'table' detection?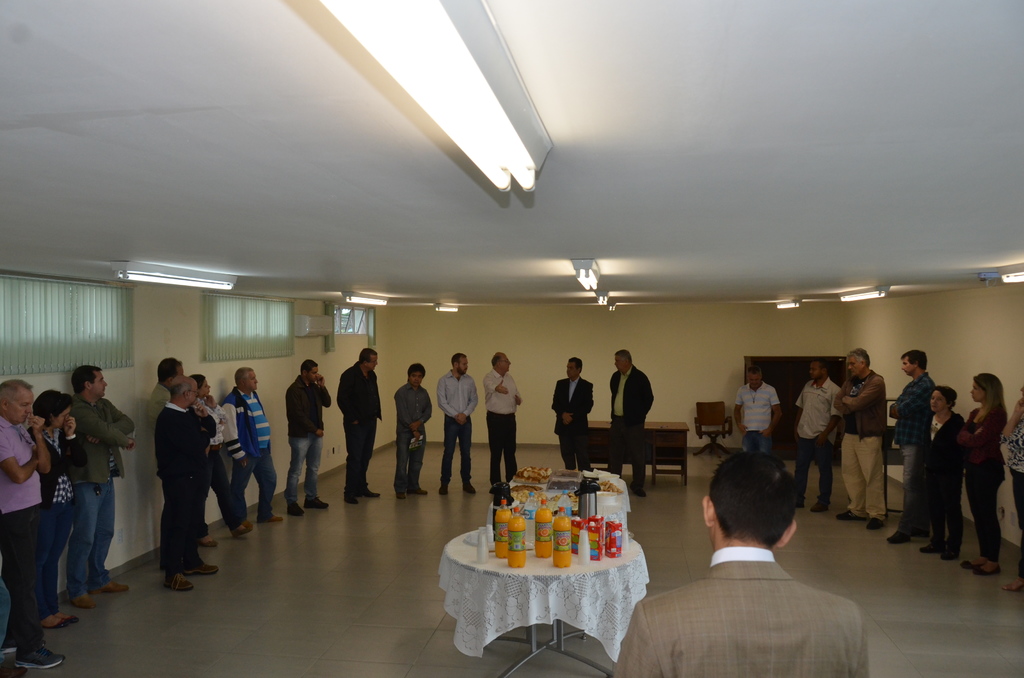
(590,416,690,485)
